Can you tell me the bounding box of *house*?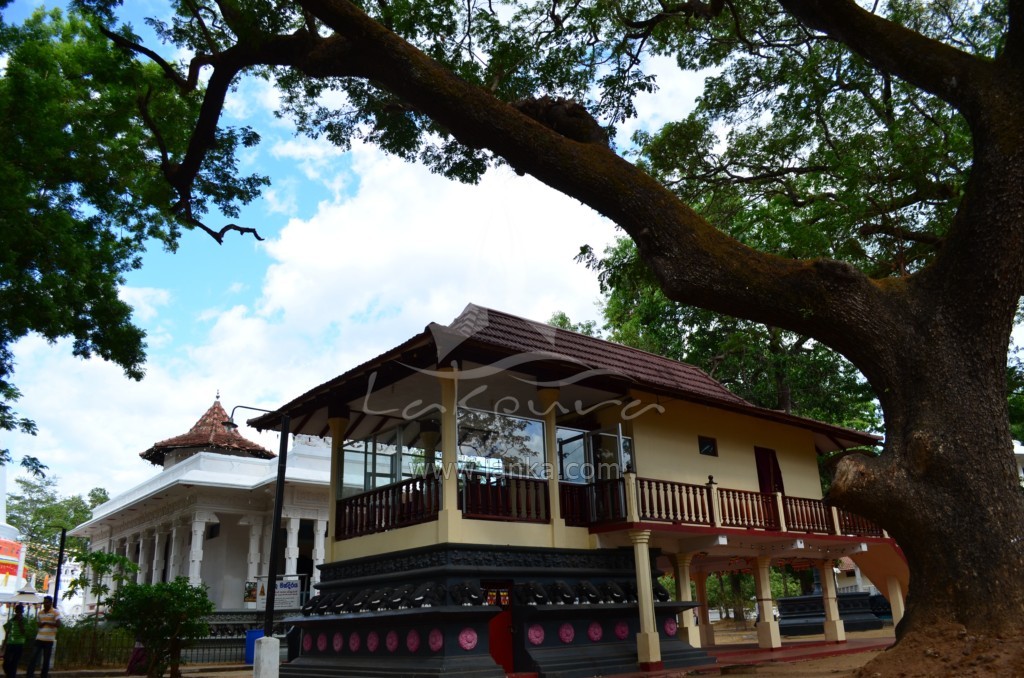
x1=243, y1=292, x2=887, y2=662.
